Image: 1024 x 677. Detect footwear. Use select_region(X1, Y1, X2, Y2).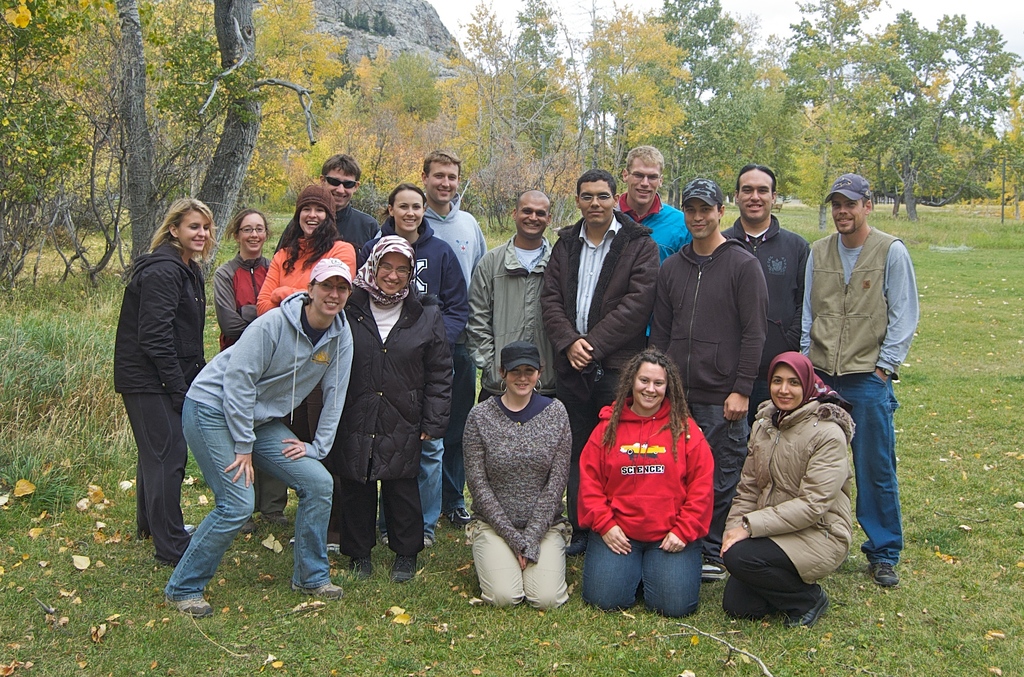
select_region(329, 546, 343, 575).
